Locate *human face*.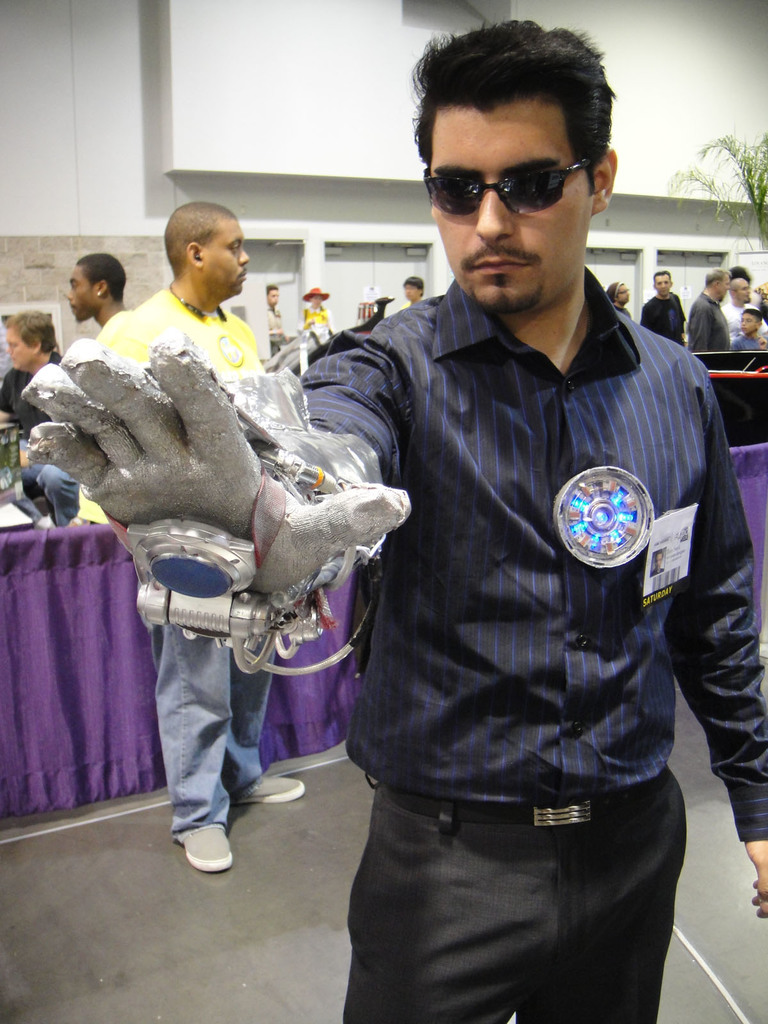
Bounding box: 6,323,32,373.
